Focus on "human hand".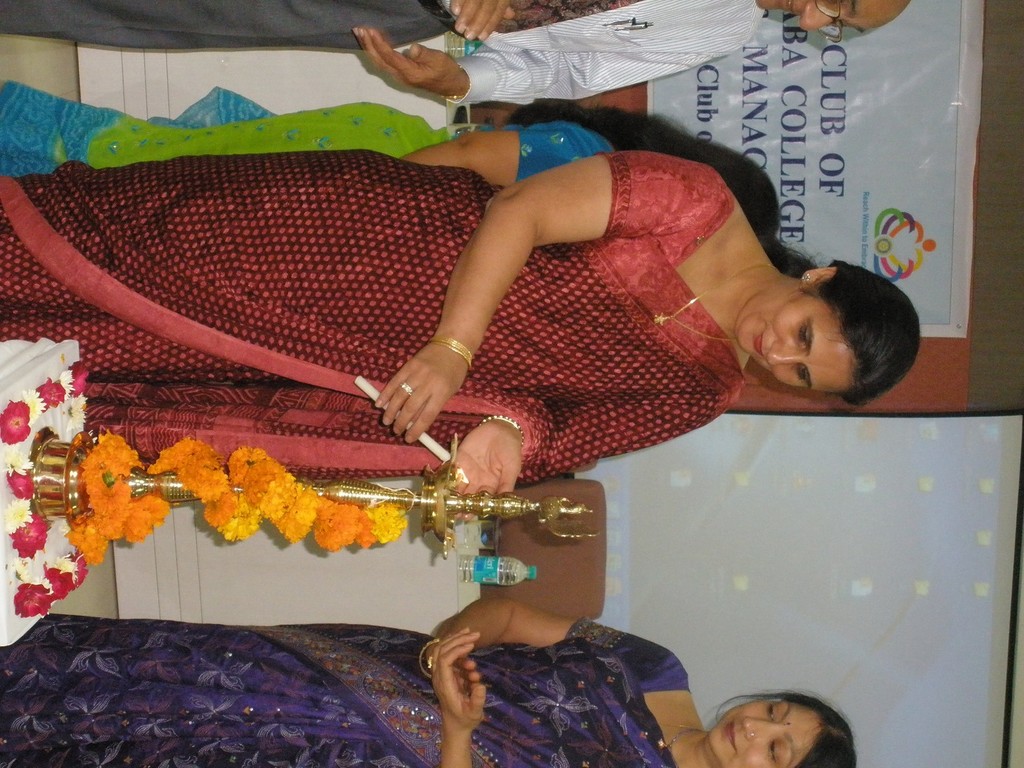
Focused at 432, 642, 484, 697.
